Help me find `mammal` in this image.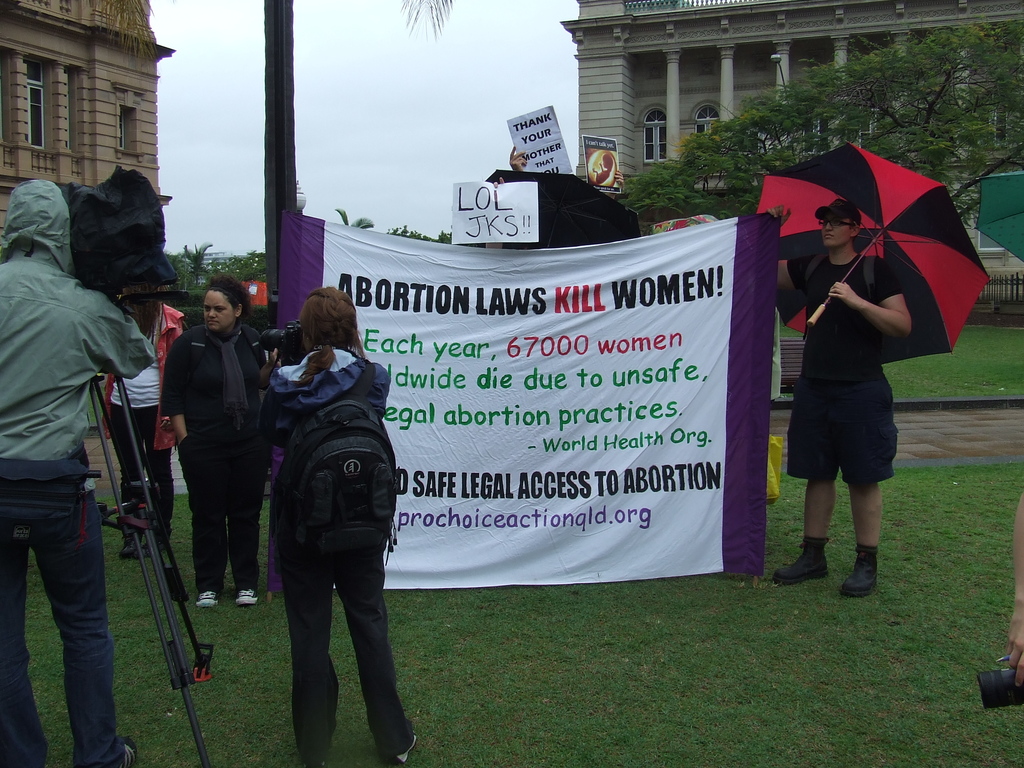
Found it: box(0, 179, 155, 767).
